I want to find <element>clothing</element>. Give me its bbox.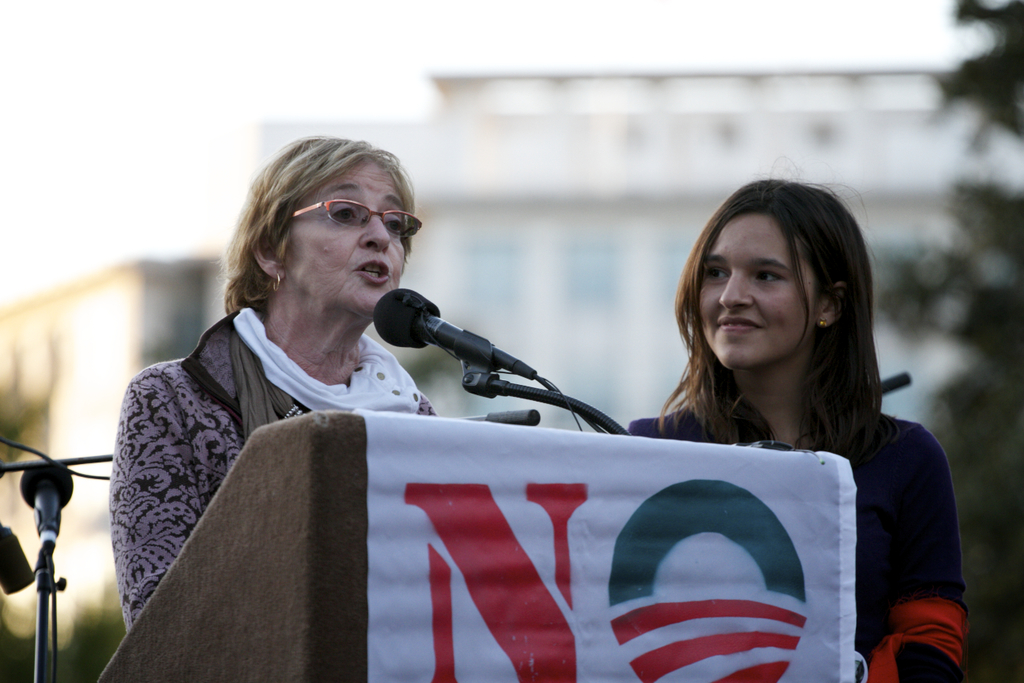
detection(111, 310, 441, 635).
